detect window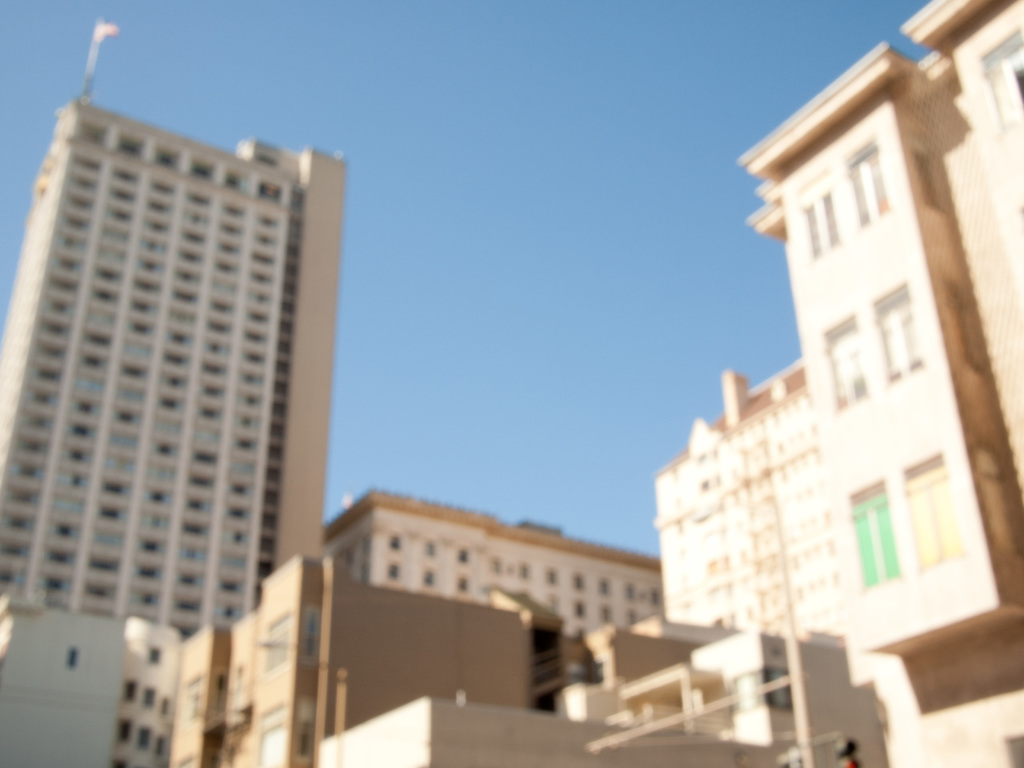
578:602:585:620
